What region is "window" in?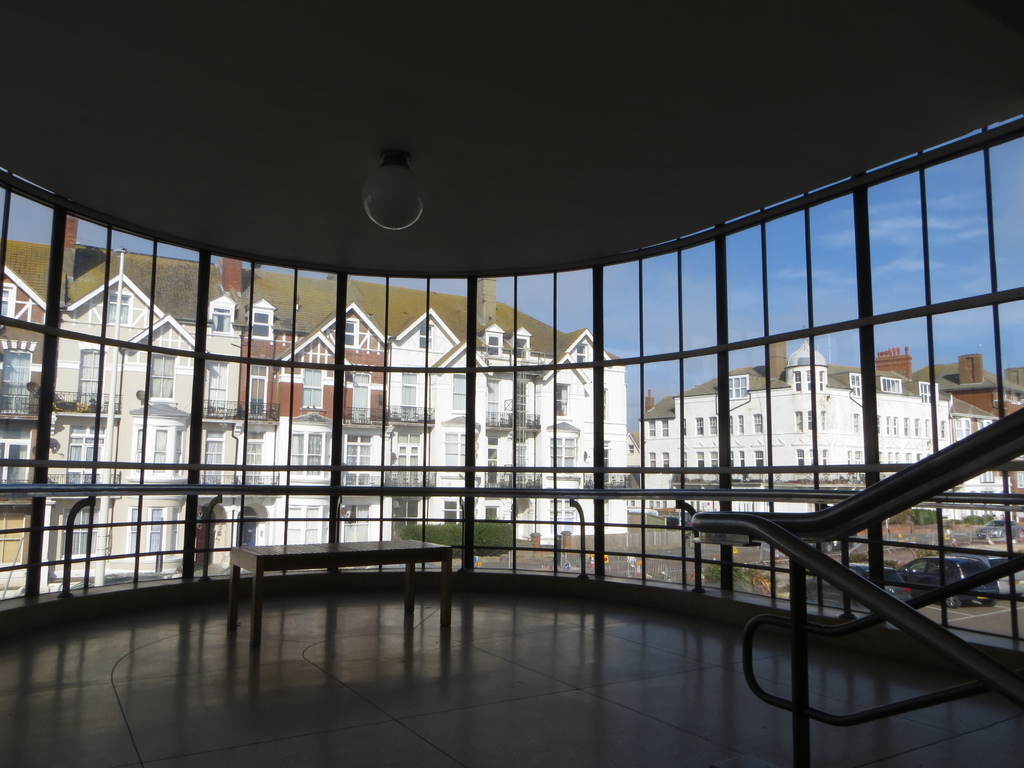
[left=248, top=313, right=271, bottom=340].
